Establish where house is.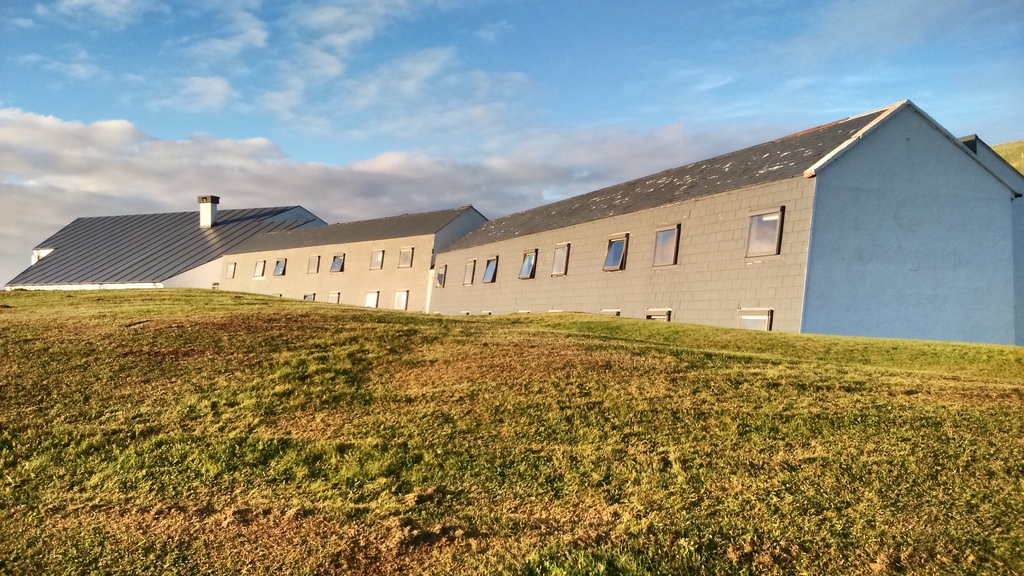
Established at 429, 97, 1023, 344.
